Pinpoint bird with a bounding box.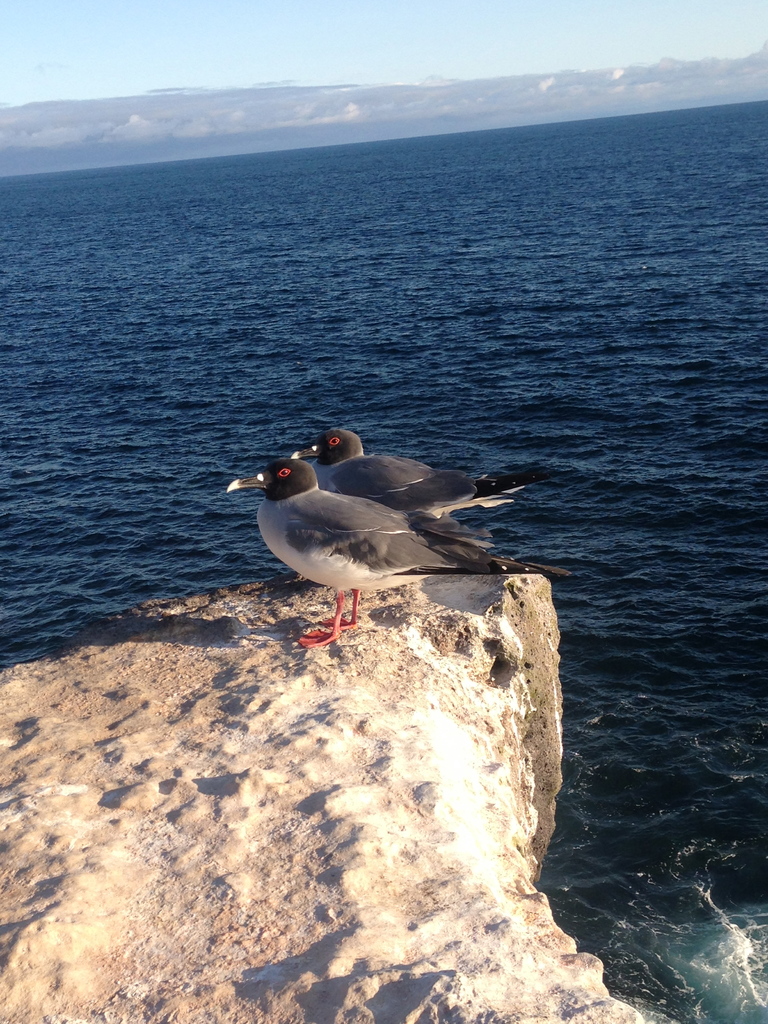
289,424,520,524.
